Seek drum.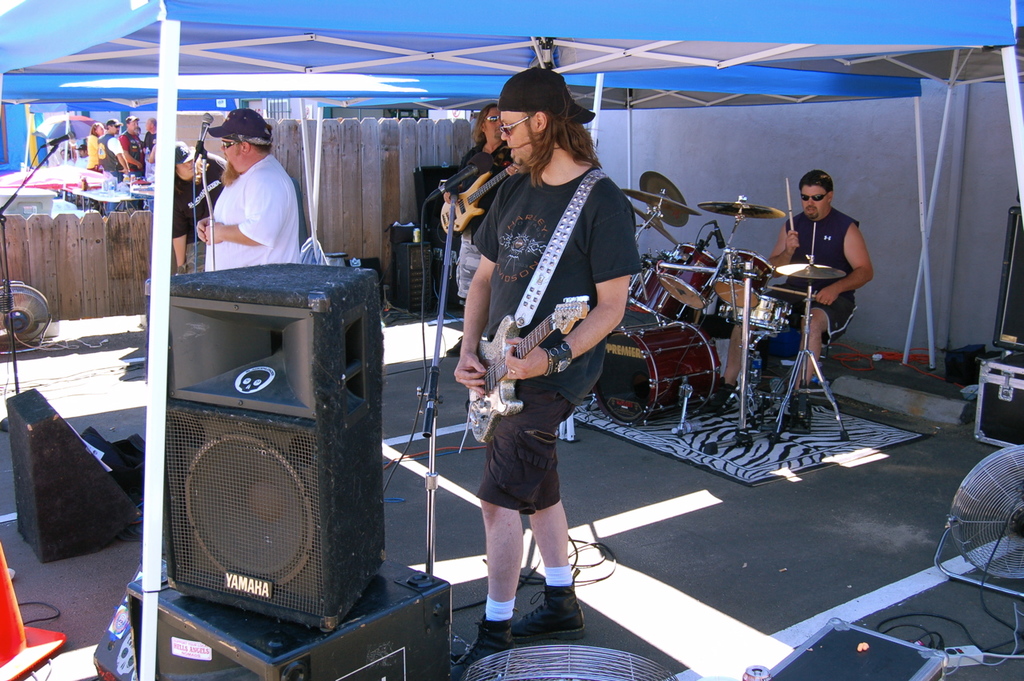
[707, 246, 780, 309].
